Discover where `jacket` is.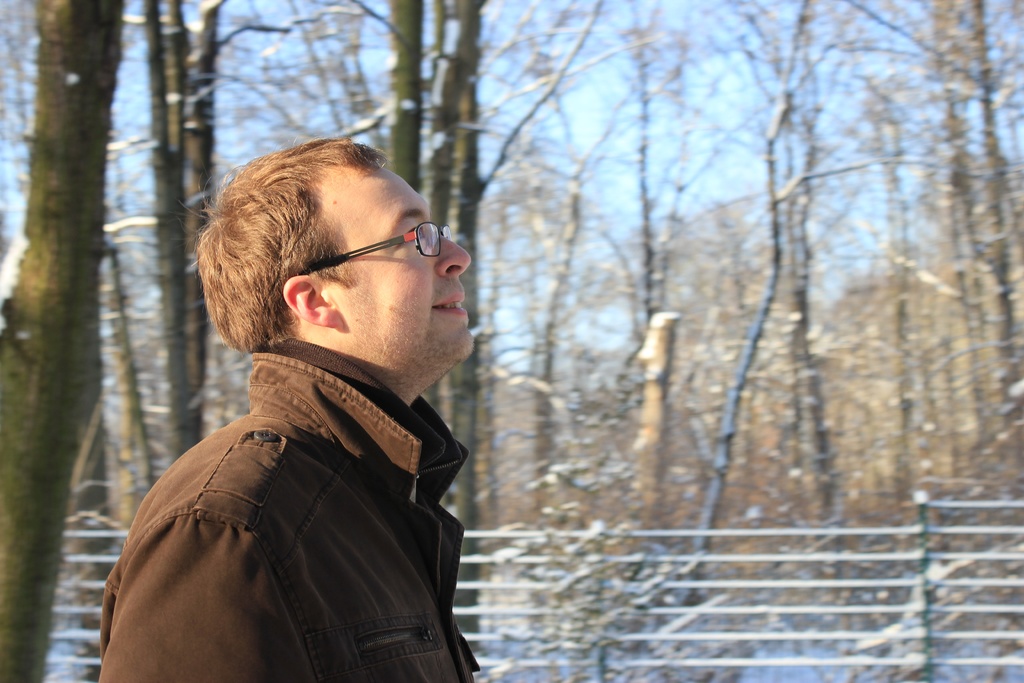
Discovered at select_region(81, 286, 494, 682).
